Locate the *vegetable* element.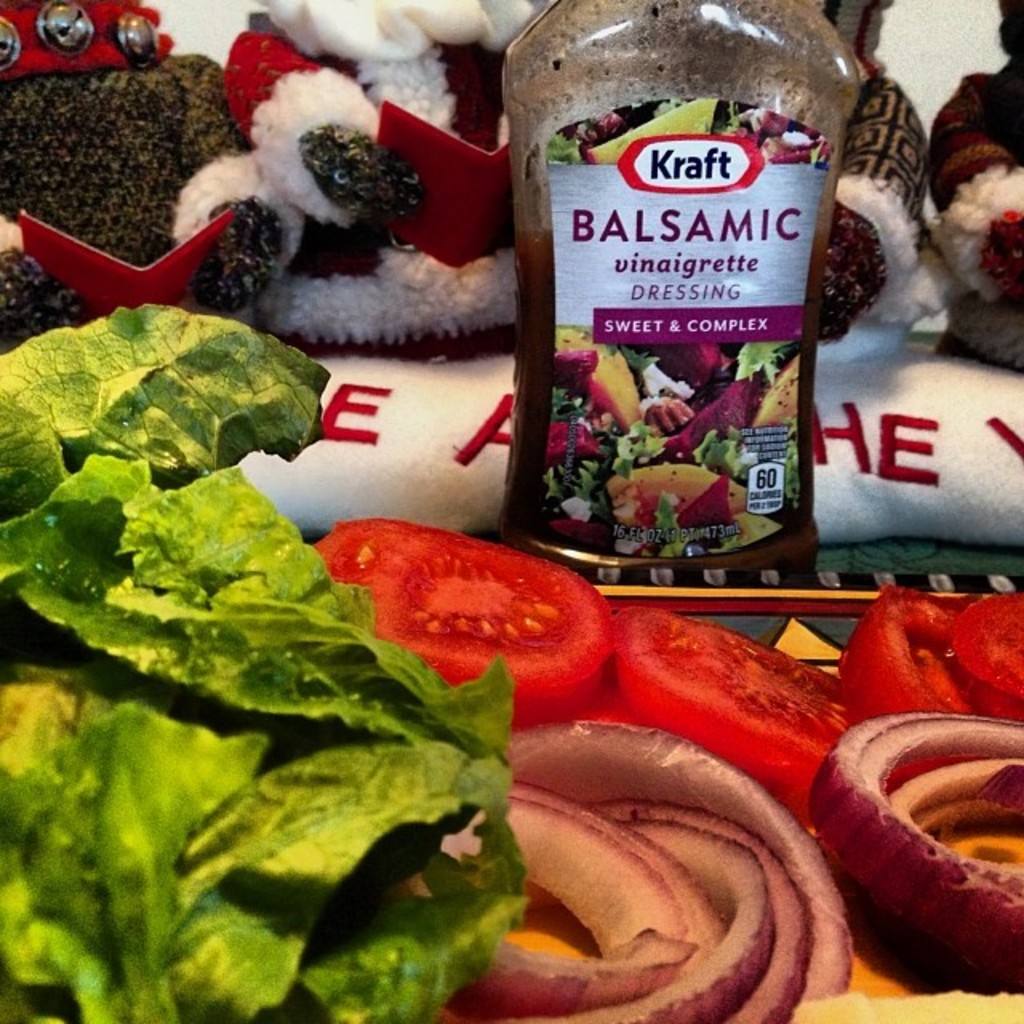
Element bbox: bbox(421, 712, 861, 1022).
